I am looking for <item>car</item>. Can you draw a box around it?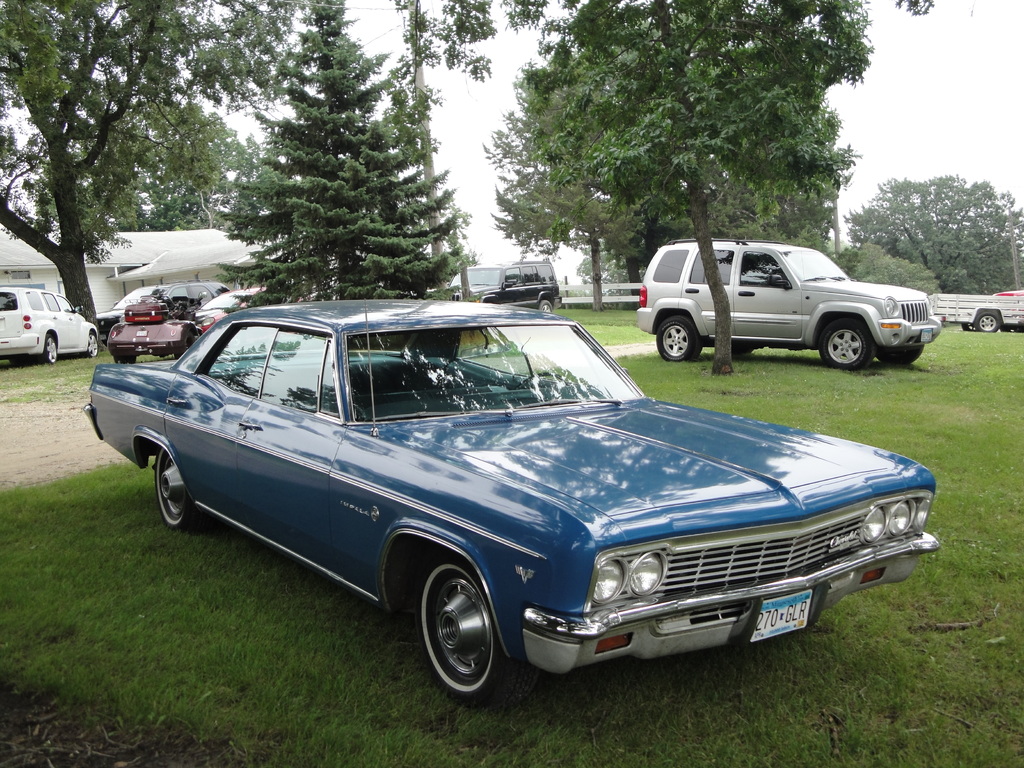
Sure, the bounding box is l=630, t=238, r=941, b=372.
